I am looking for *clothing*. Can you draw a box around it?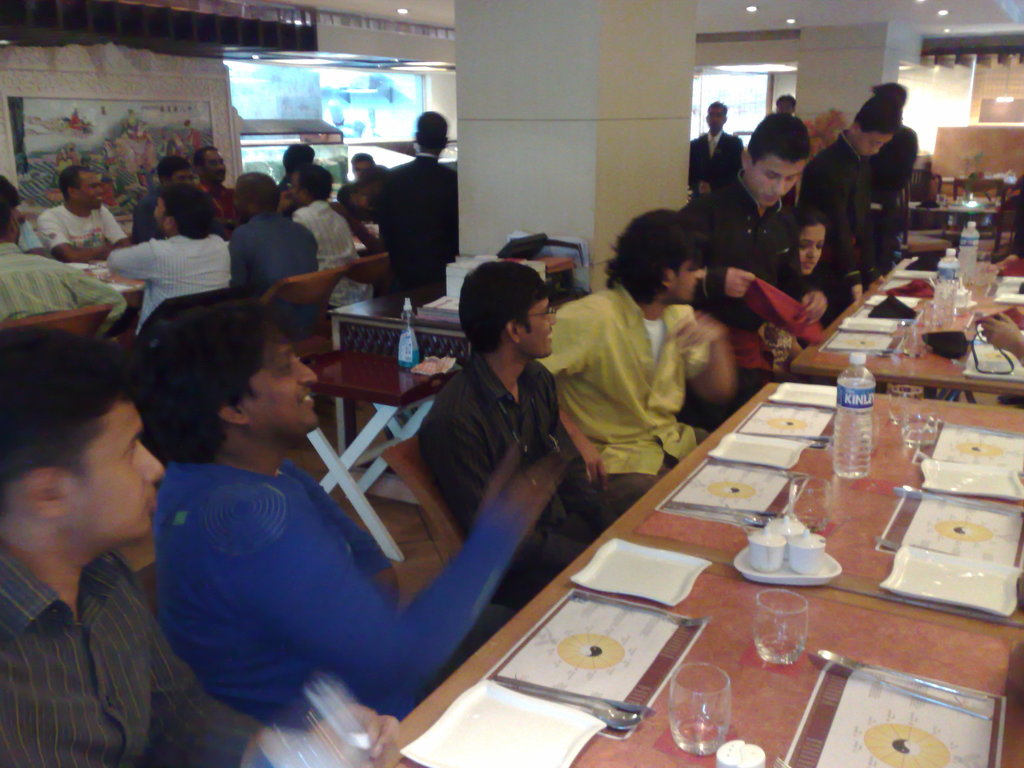
Sure, the bounding box is (left=159, top=461, right=527, bottom=725).
